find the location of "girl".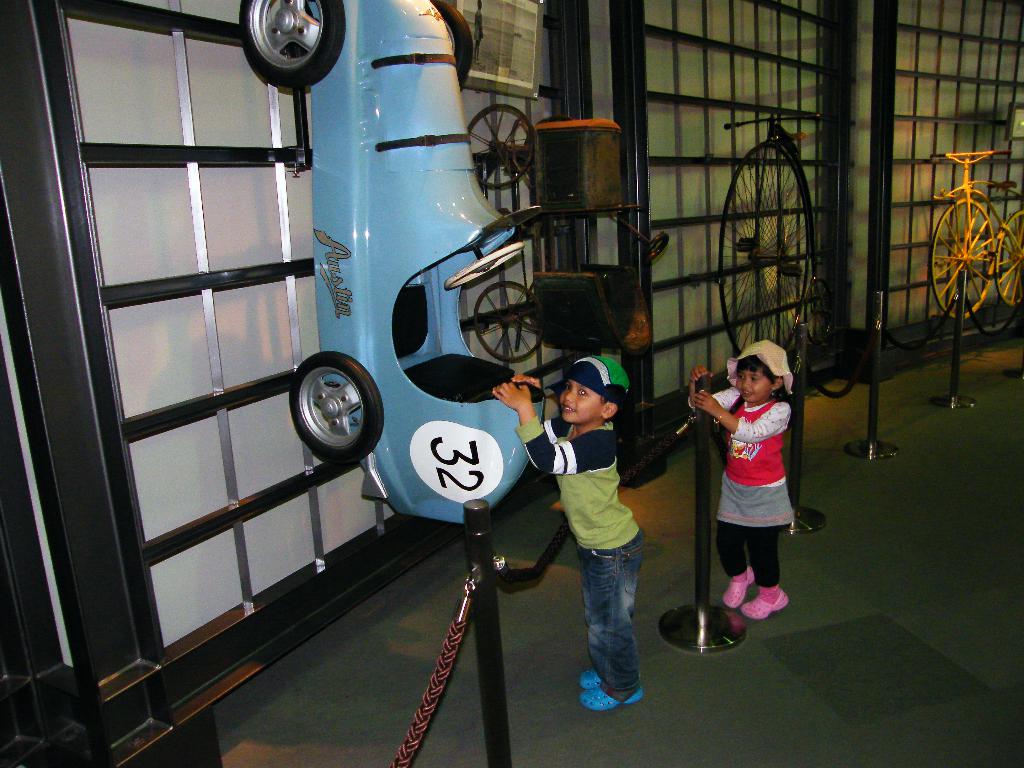
Location: Rect(682, 335, 793, 620).
